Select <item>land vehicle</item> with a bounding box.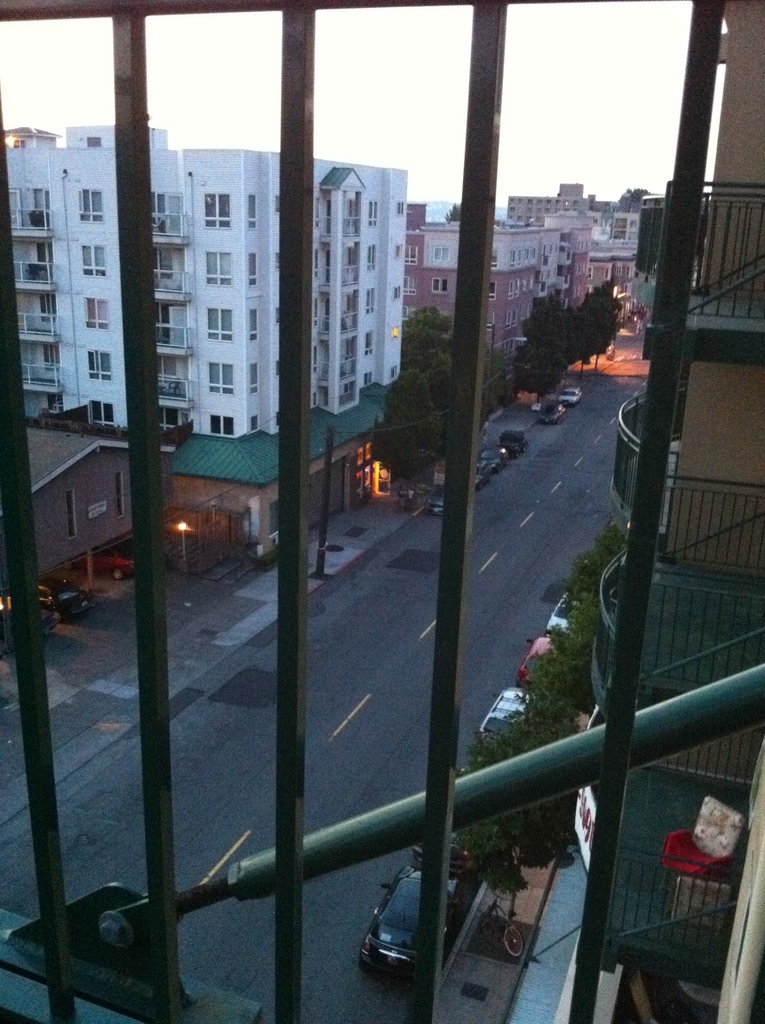
93/552/133/586.
